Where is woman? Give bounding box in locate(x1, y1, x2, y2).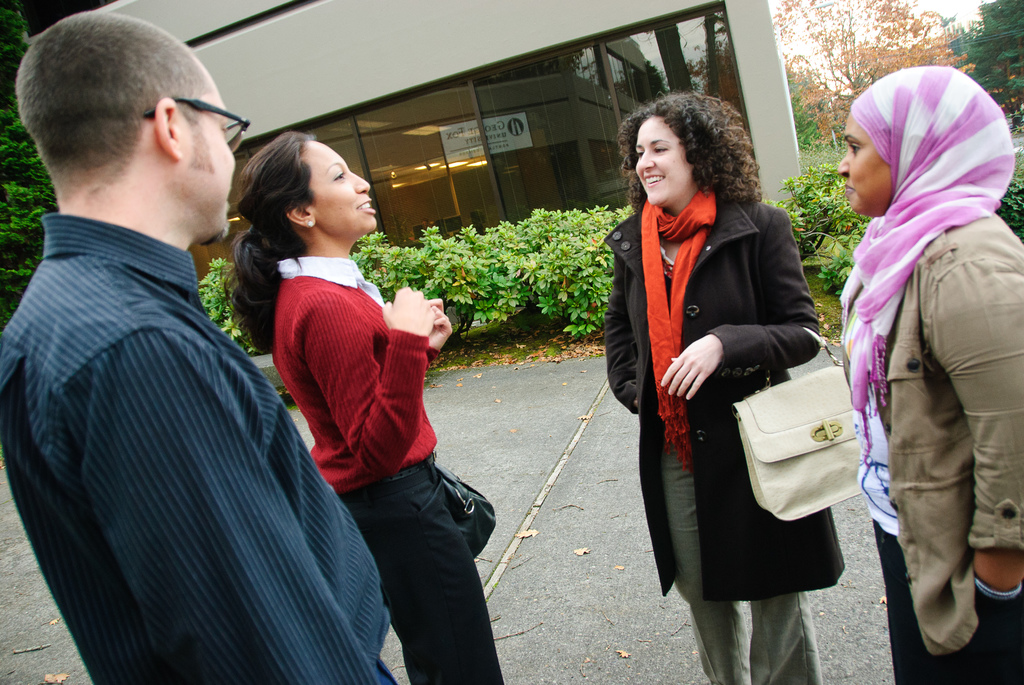
locate(216, 125, 513, 684).
